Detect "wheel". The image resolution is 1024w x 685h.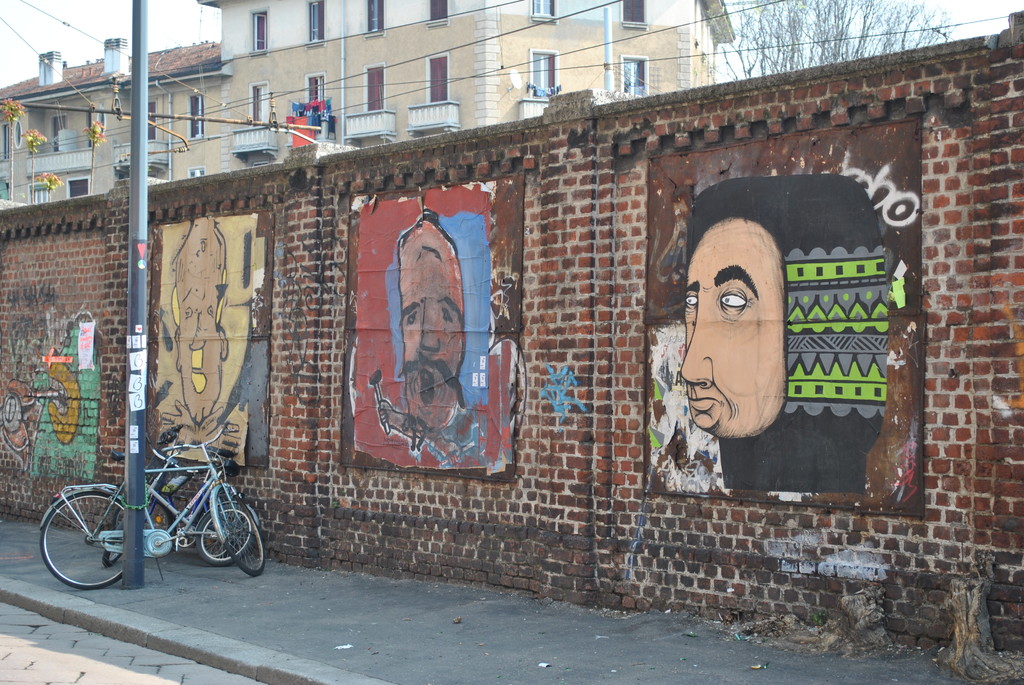
104,490,155,570.
